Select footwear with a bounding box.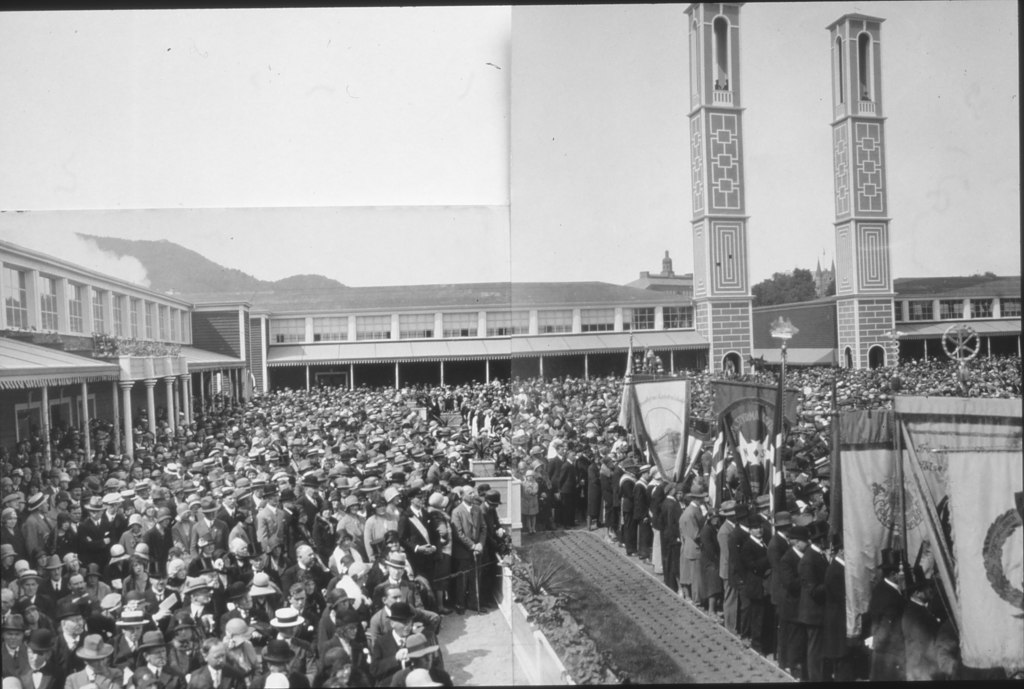
crop(605, 535, 614, 544).
